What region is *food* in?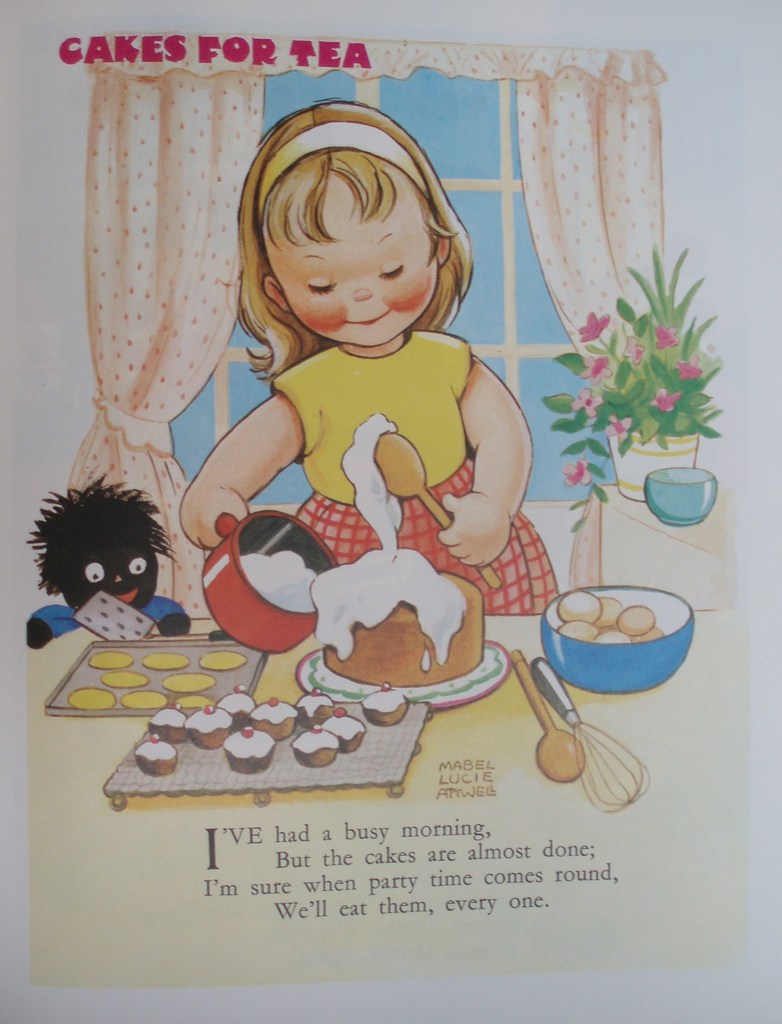
(152,703,191,743).
